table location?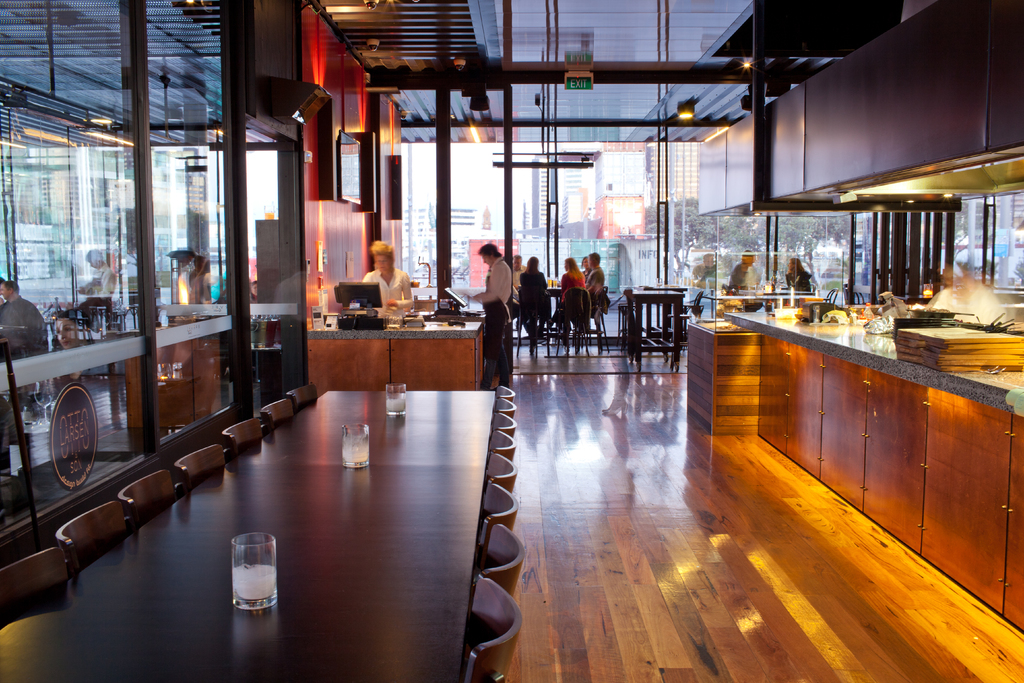
{"x1": 635, "y1": 281, "x2": 687, "y2": 340}
